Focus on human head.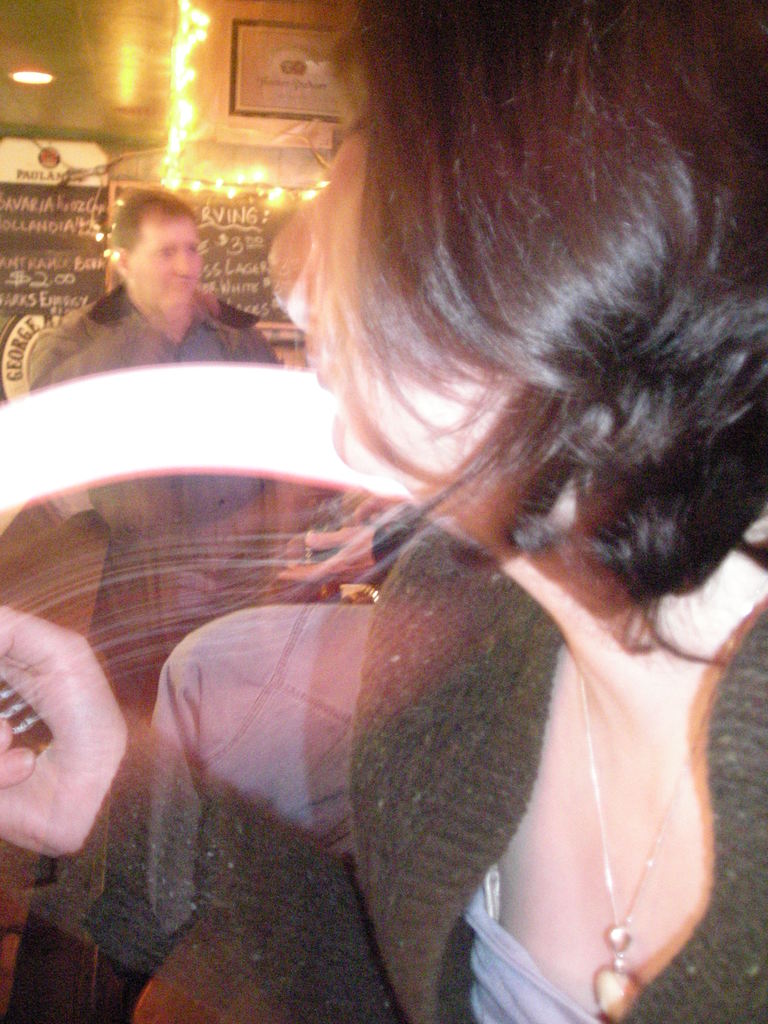
Focused at detection(275, 0, 767, 466).
